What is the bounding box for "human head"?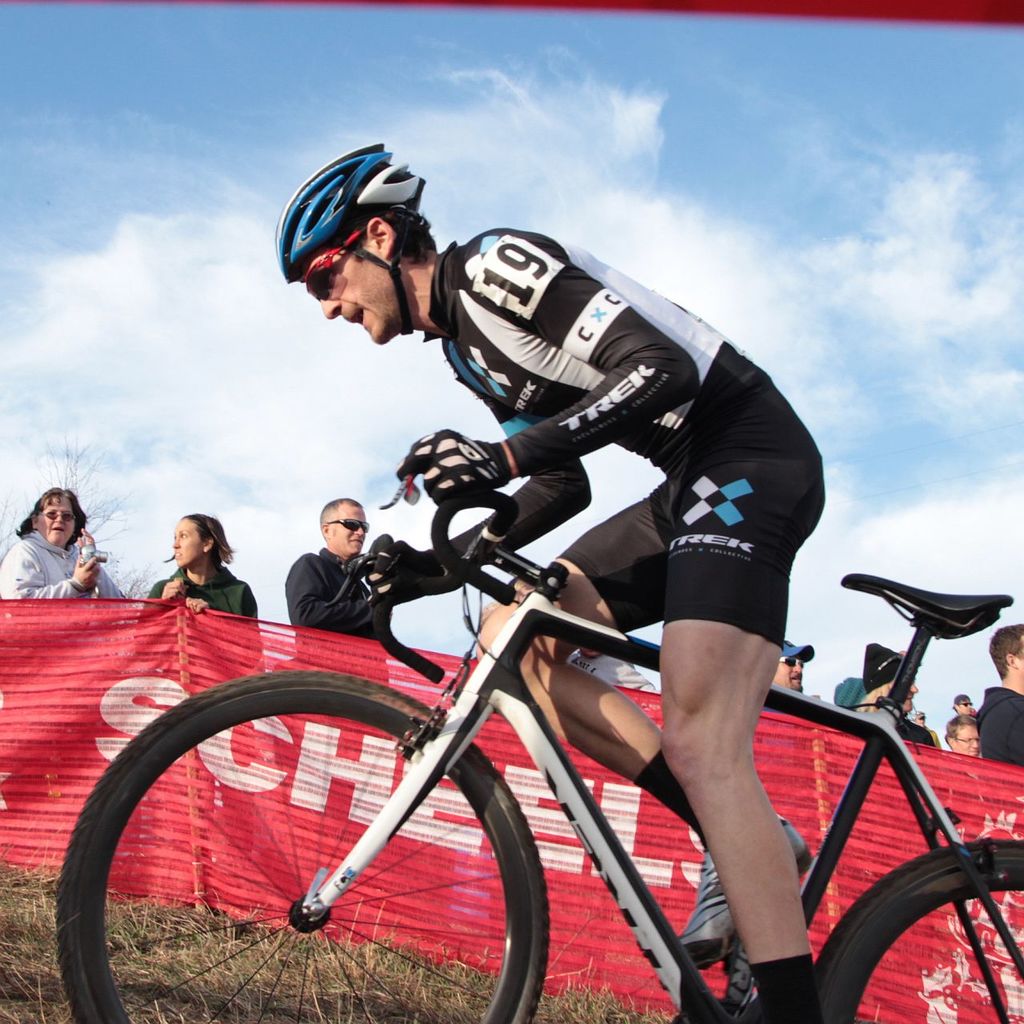
crop(832, 678, 874, 716).
